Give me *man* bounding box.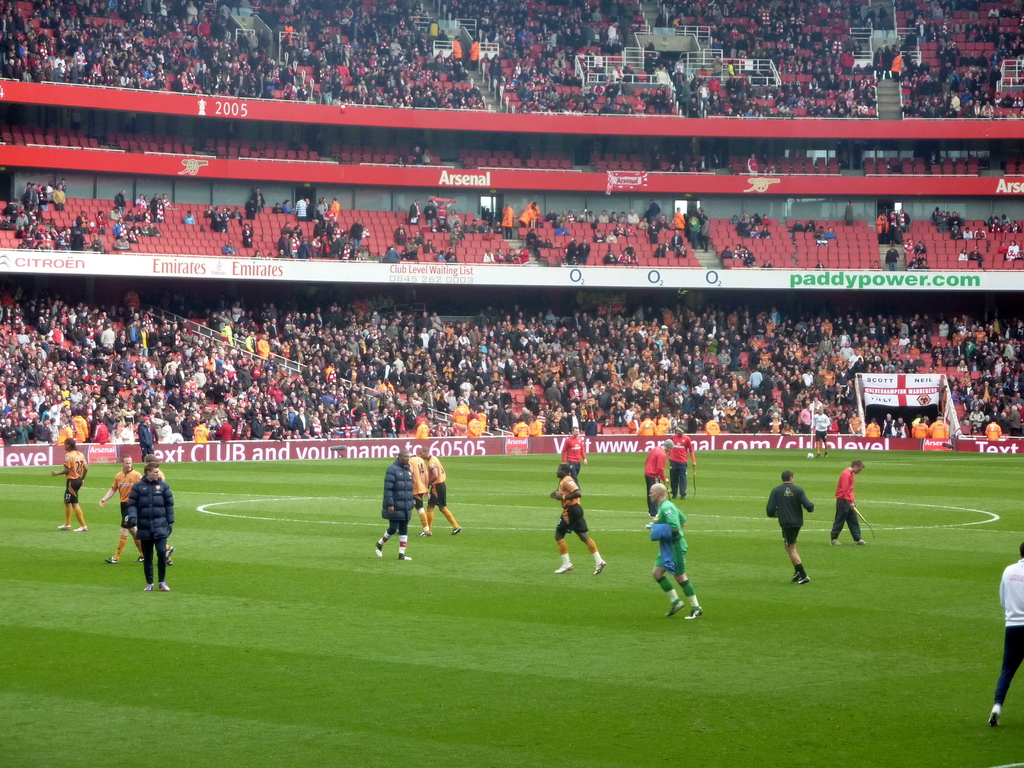
l=761, t=476, r=823, b=593.
